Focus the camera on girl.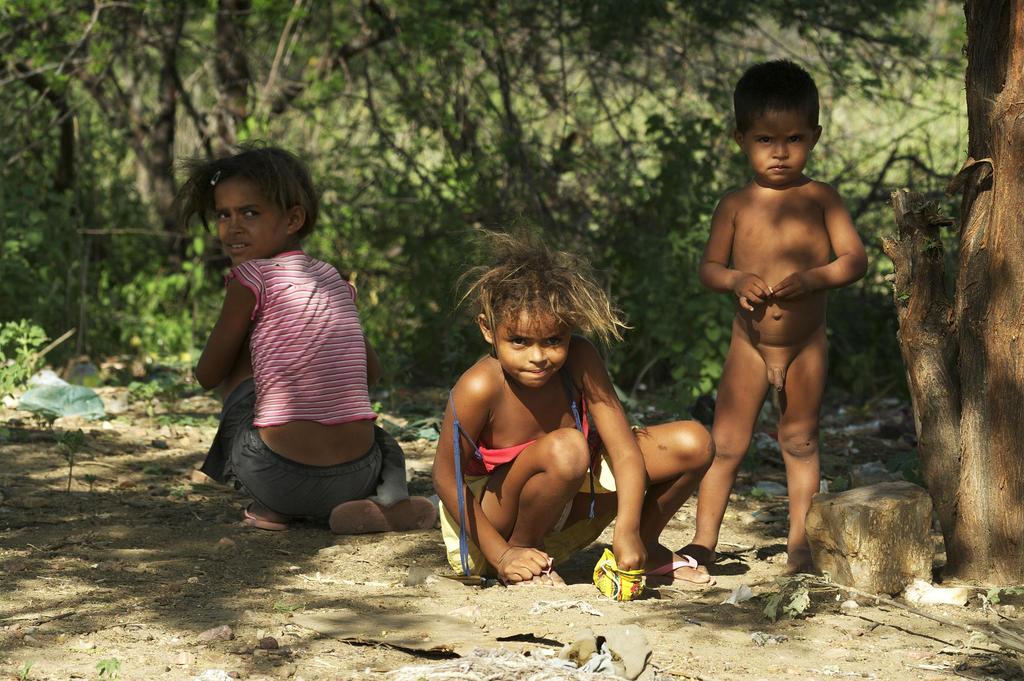
Focus region: left=426, top=216, right=717, bottom=588.
